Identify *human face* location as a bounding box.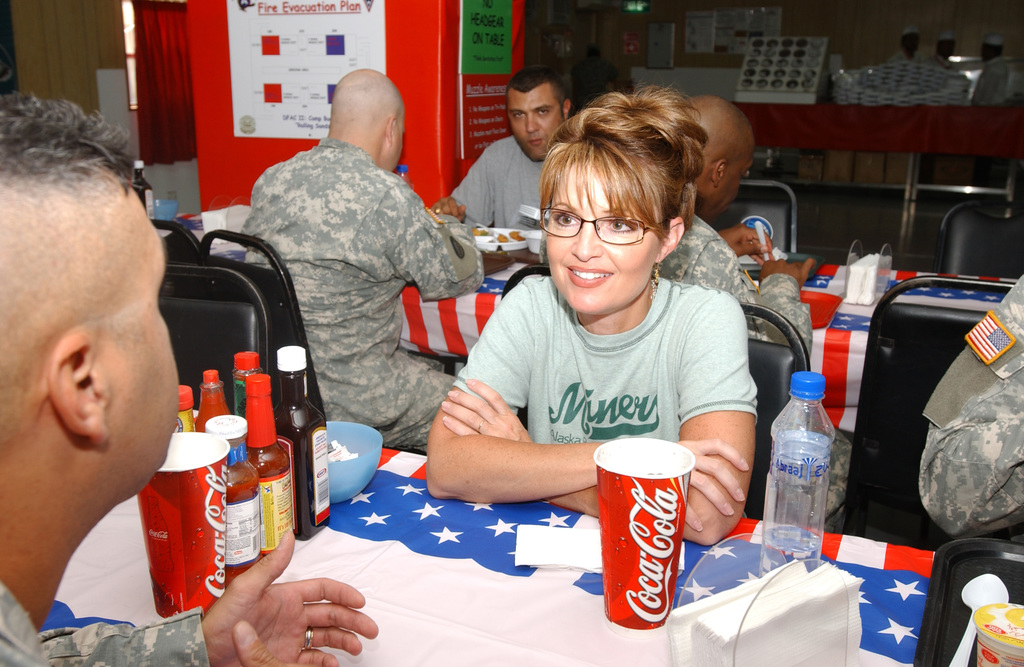
[left=108, top=188, right=180, bottom=488].
